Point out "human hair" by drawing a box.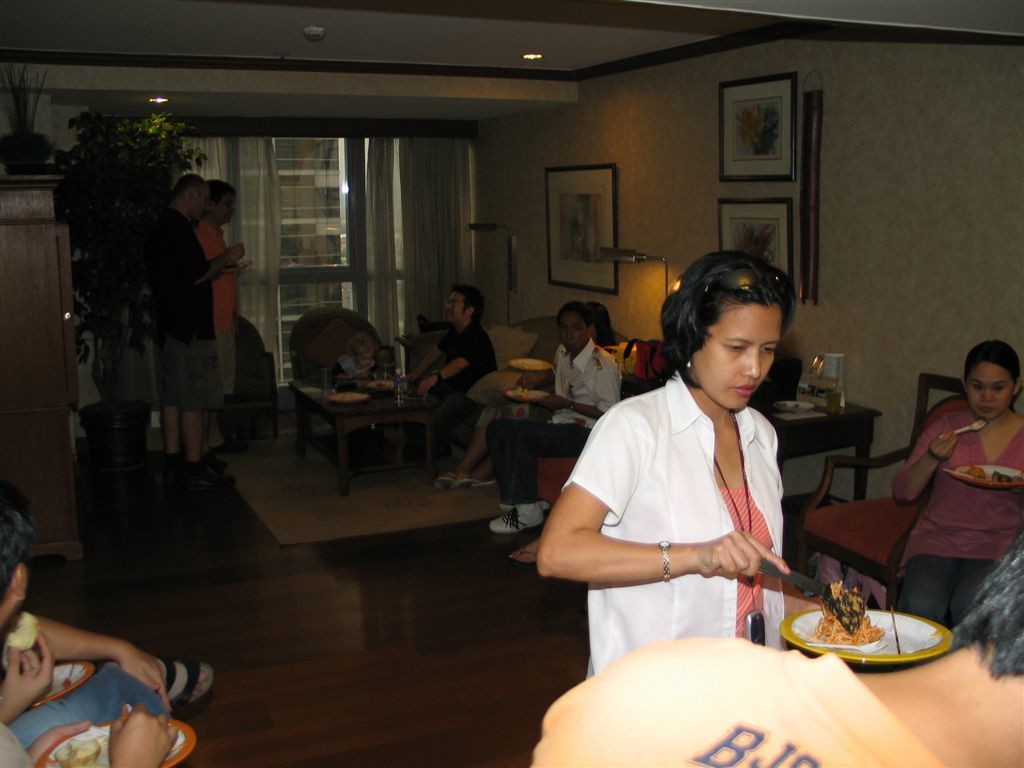
{"left": 662, "top": 250, "right": 797, "bottom": 411}.
